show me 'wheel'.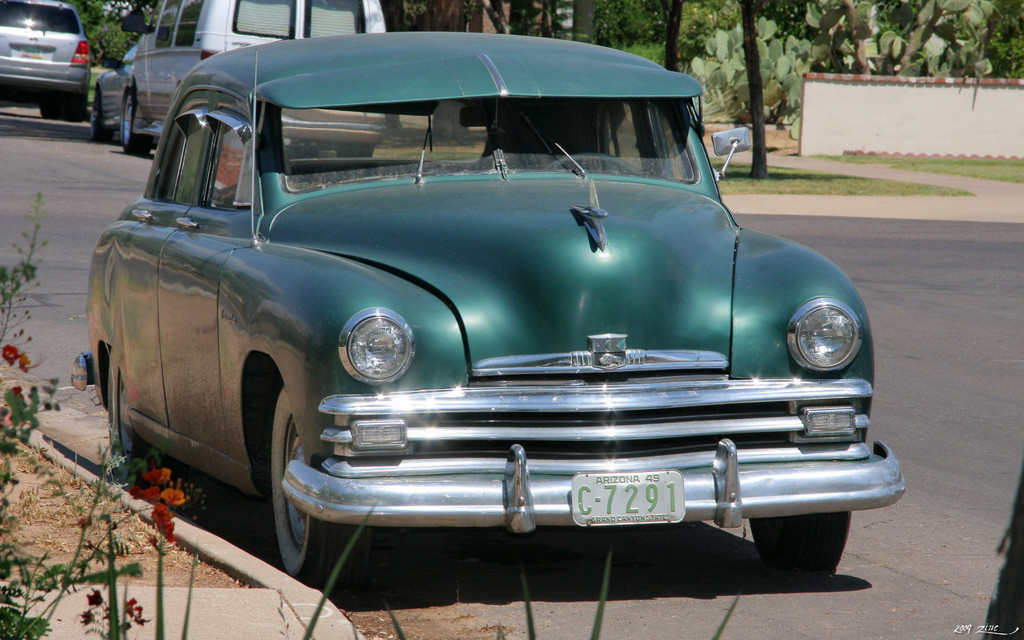
'wheel' is here: (116,89,152,160).
